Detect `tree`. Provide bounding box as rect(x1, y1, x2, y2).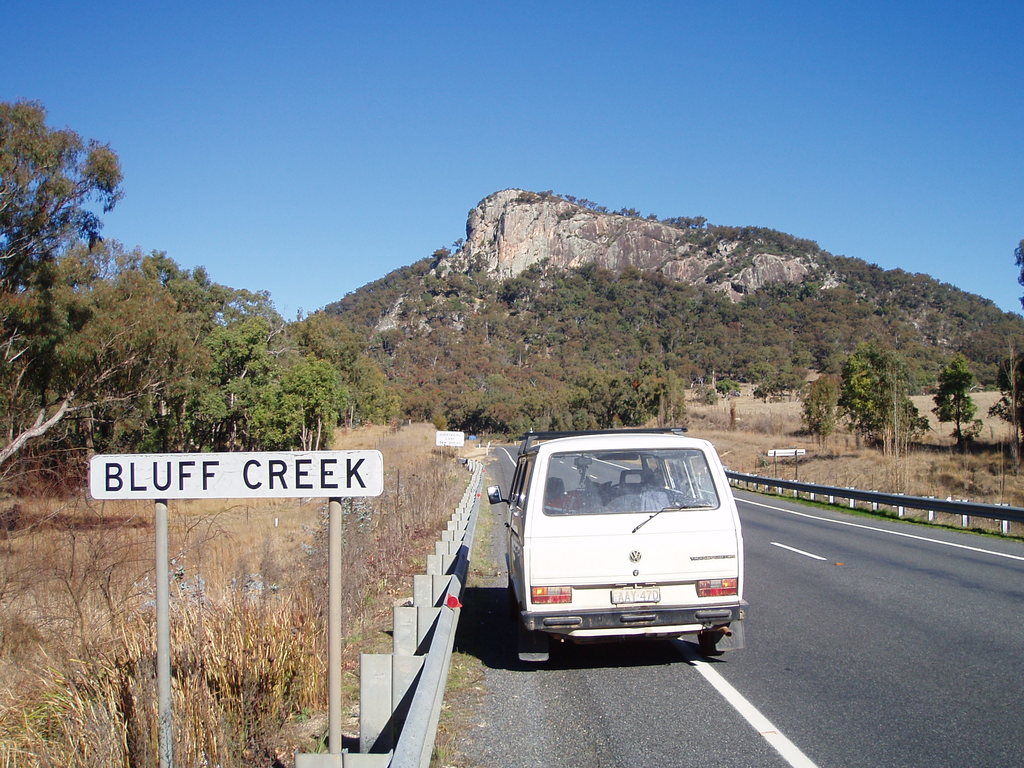
rect(0, 97, 203, 491).
